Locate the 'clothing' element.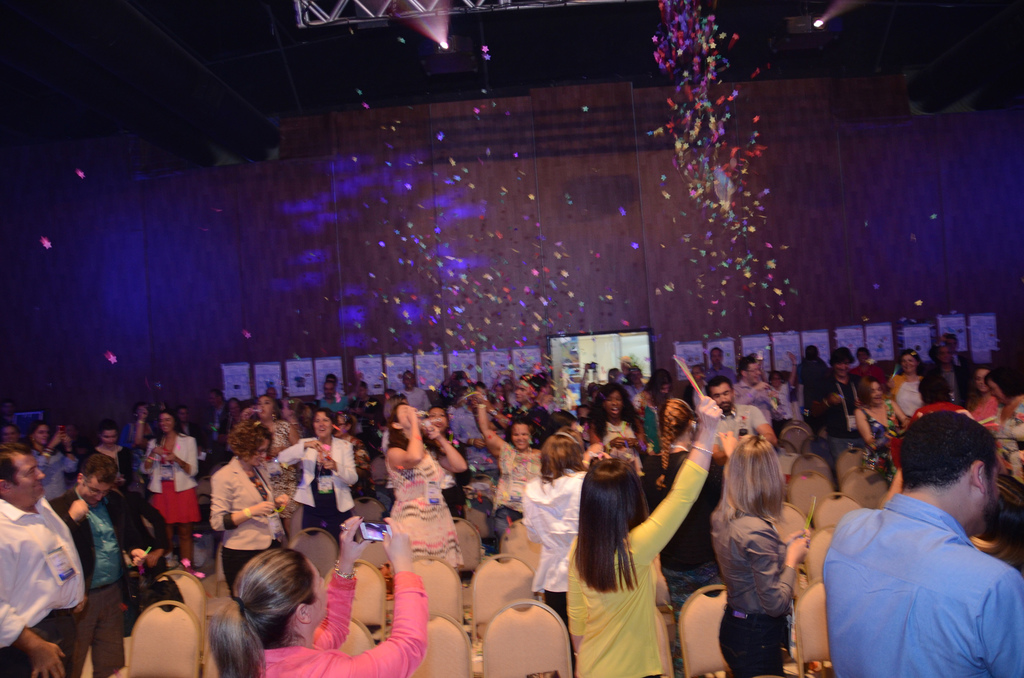
Element bbox: box(383, 441, 470, 572).
